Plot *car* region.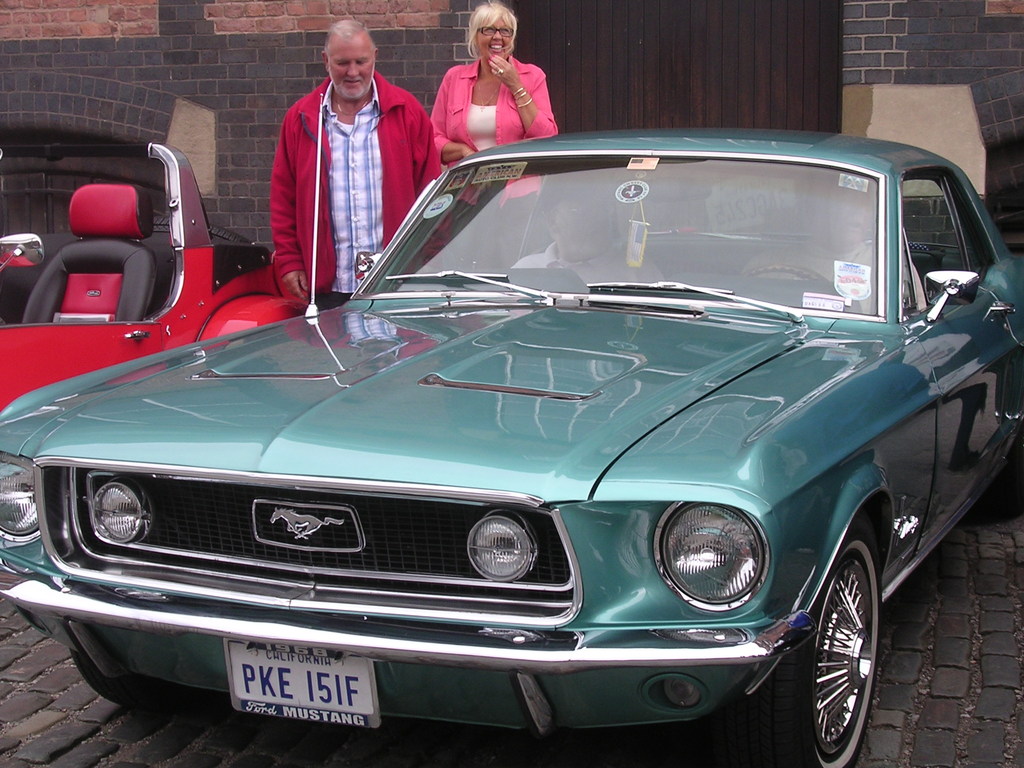
Plotted at bbox=(0, 119, 1023, 767).
